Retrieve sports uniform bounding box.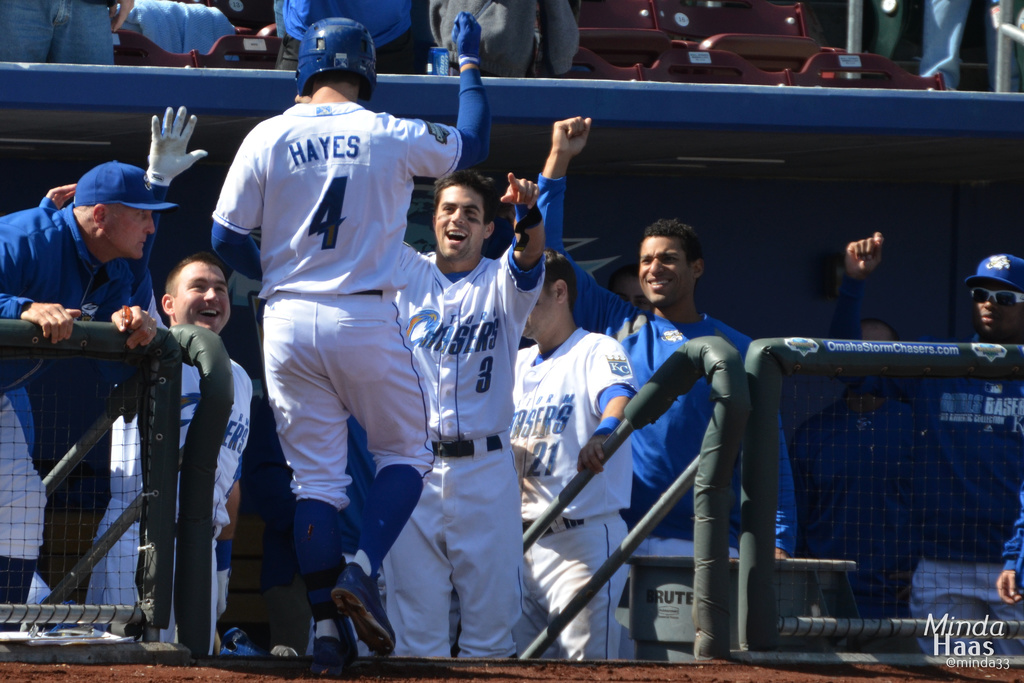
Bounding box: 108 99 257 646.
